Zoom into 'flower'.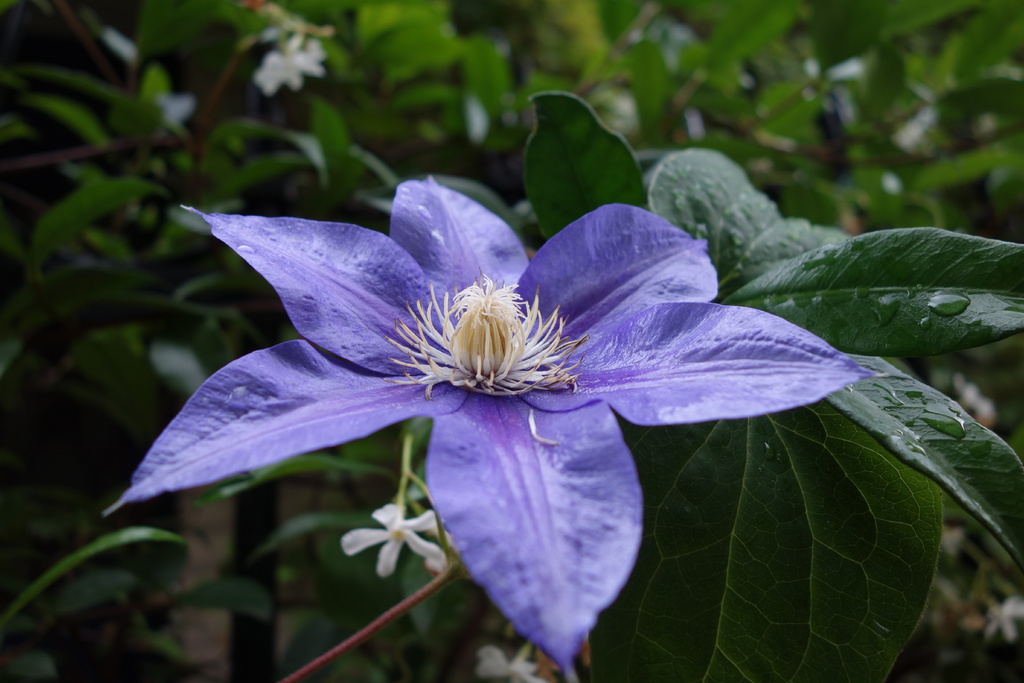
Zoom target: {"left": 252, "top": 32, "right": 325, "bottom": 94}.
